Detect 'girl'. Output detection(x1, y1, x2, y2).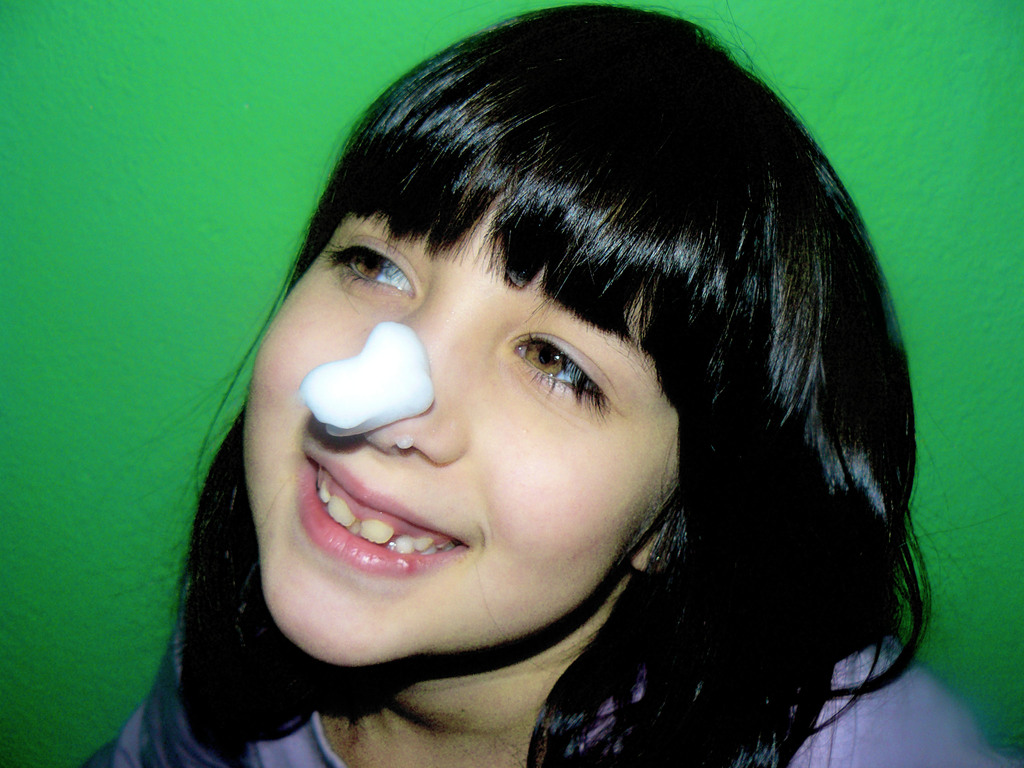
detection(85, 3, 1016, 767).
